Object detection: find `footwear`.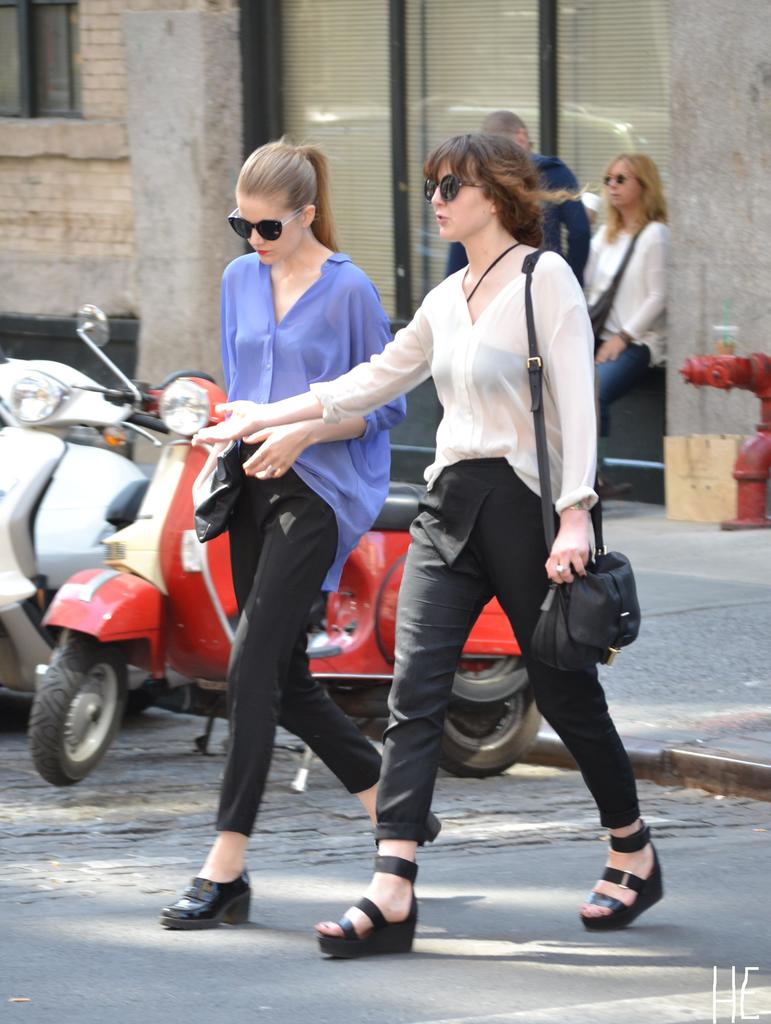
417/803/444/849.
